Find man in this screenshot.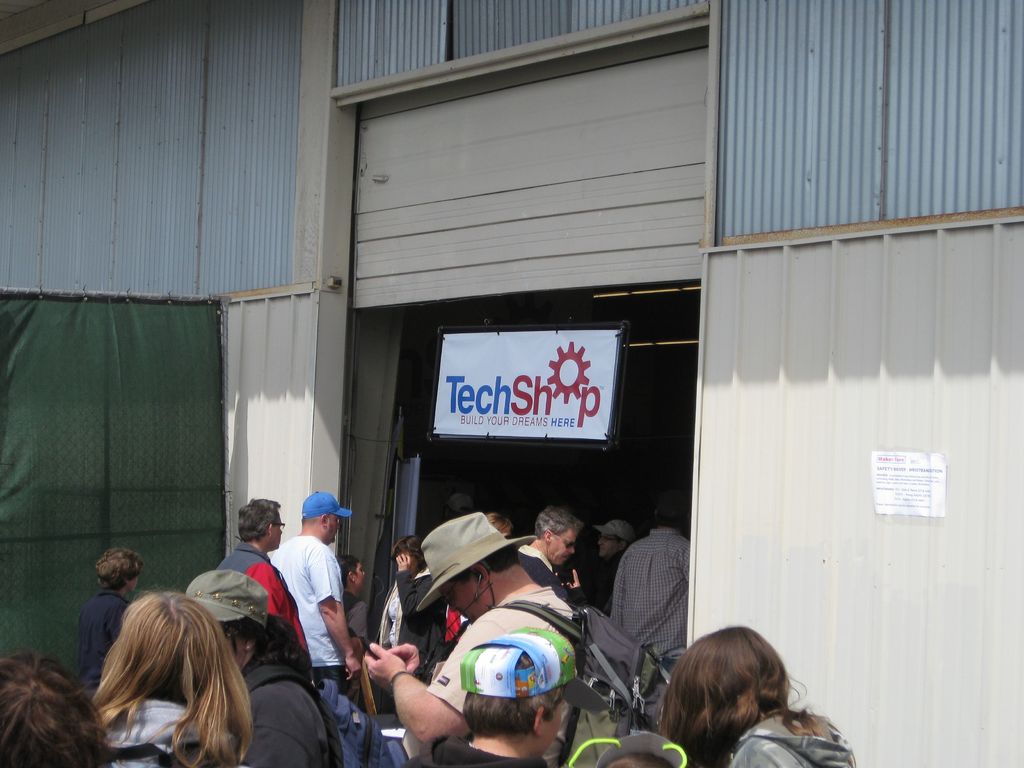
The bounding box for man is [left=604, top=513, right=715, bottom=696].
